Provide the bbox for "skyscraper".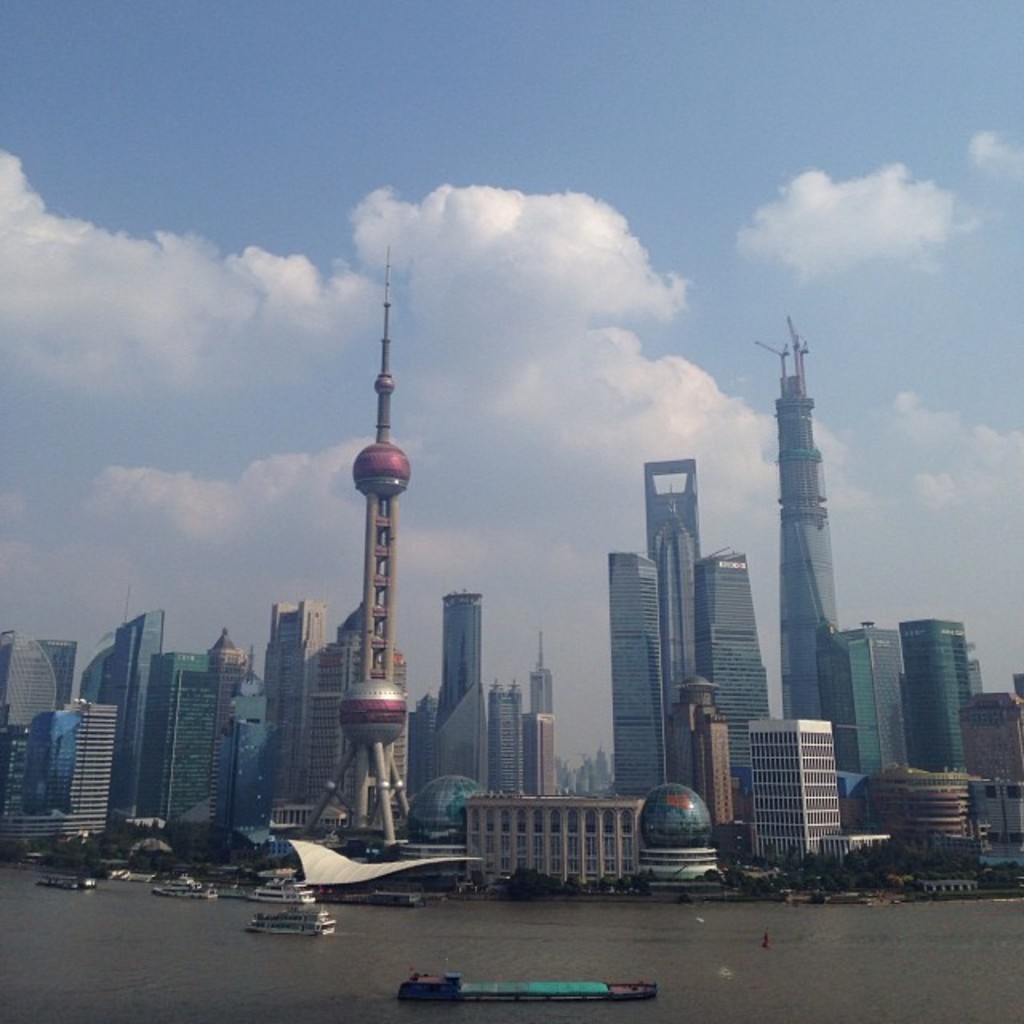
bbox=[742, 731, 862, 851].
